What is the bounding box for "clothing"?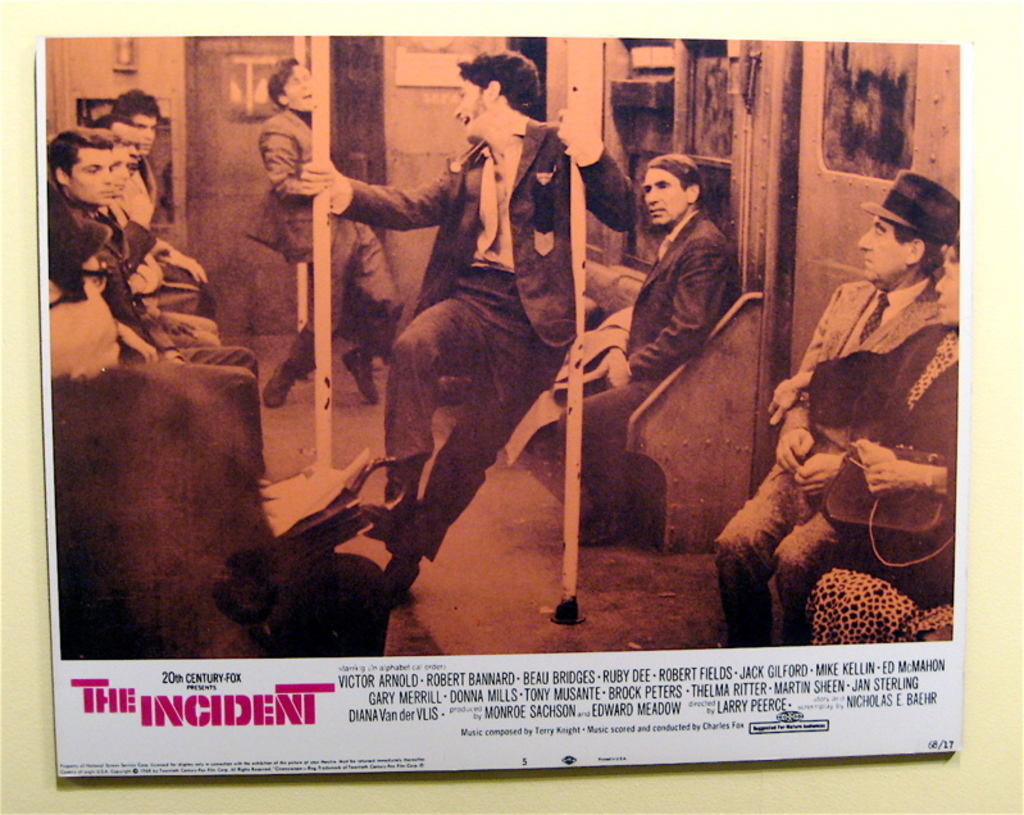
242/106/397/378.
